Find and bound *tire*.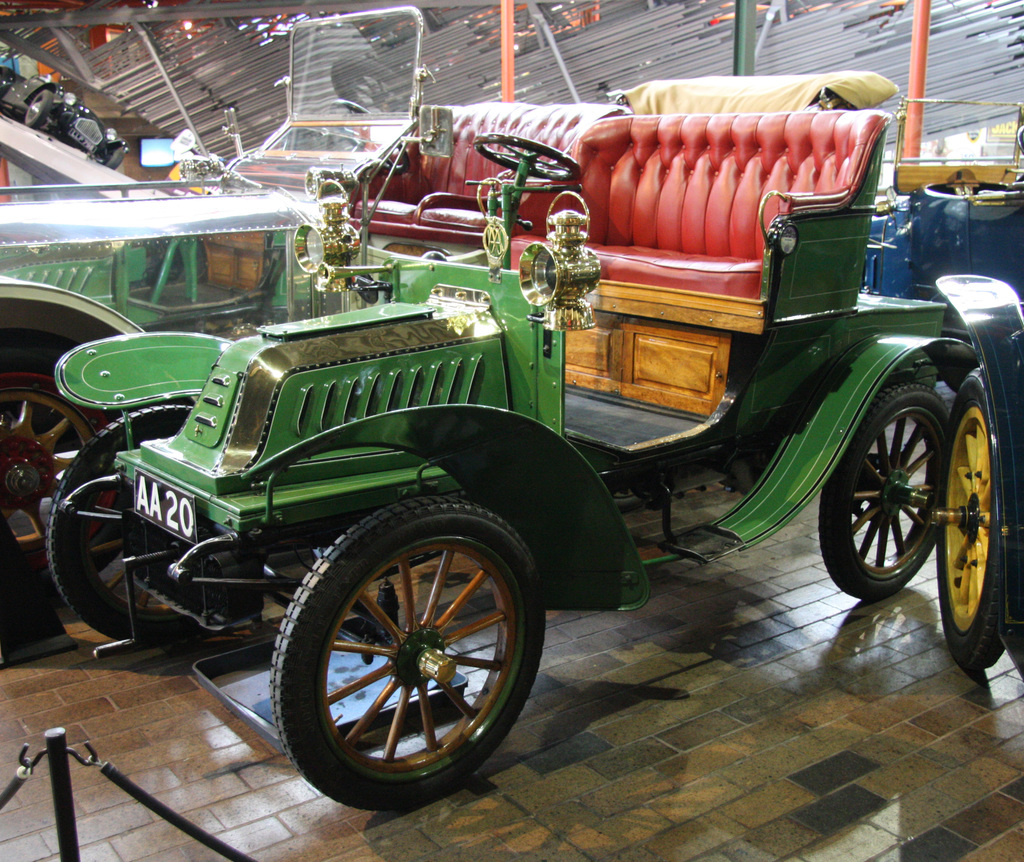
Bound: [left=46, top=403, right=324, bottom=649].
